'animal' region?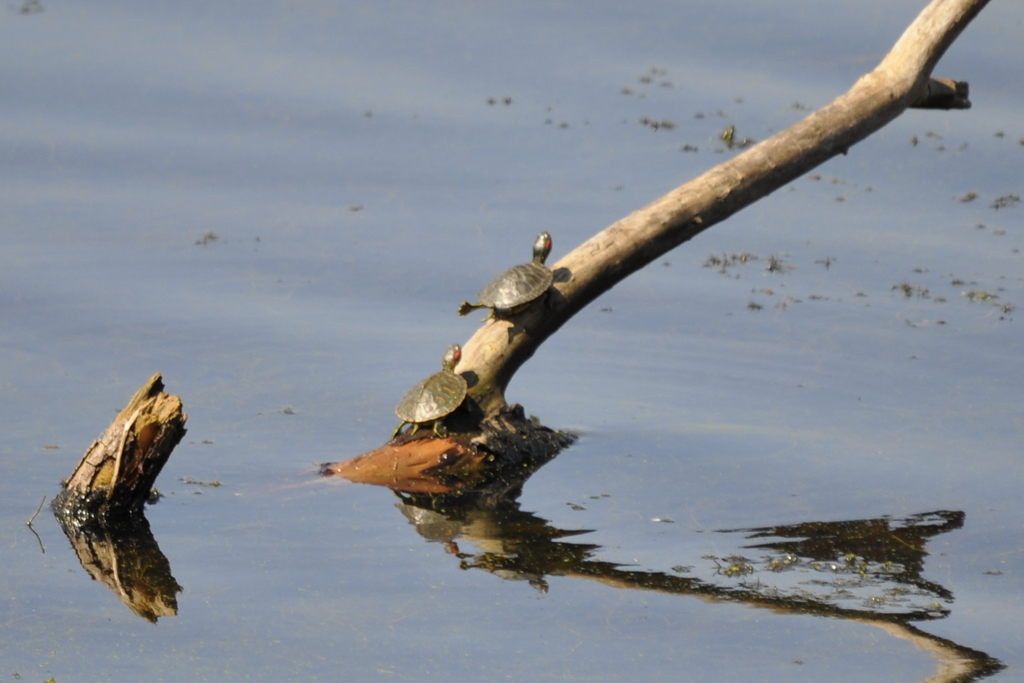
box(446, 231, 551, 317)
